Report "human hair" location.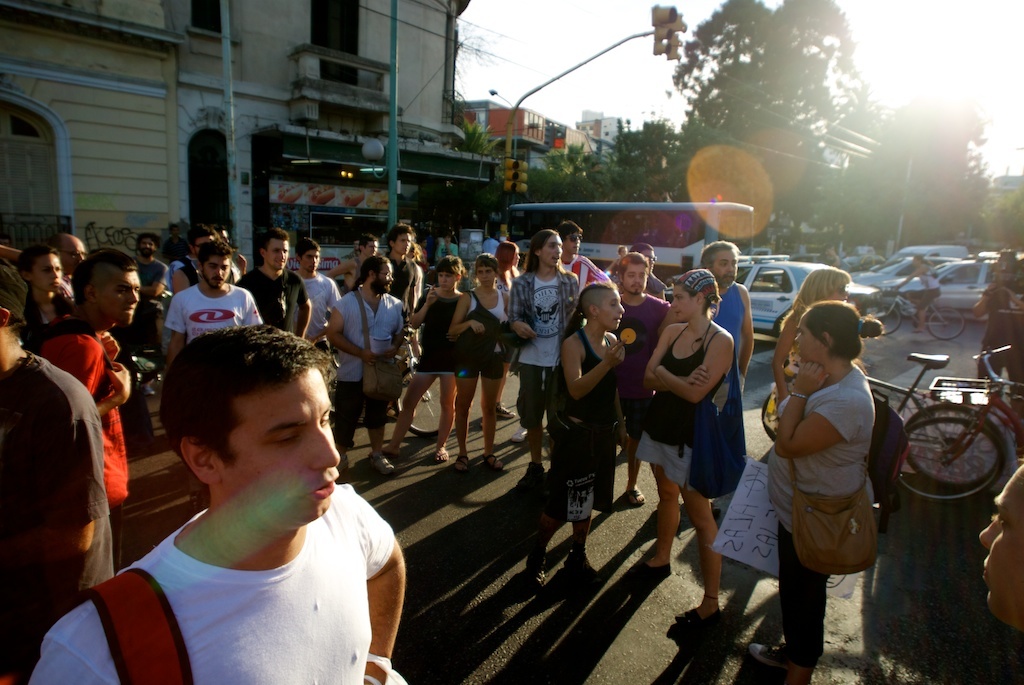
Report: box=[791, 266, 846, 318].
